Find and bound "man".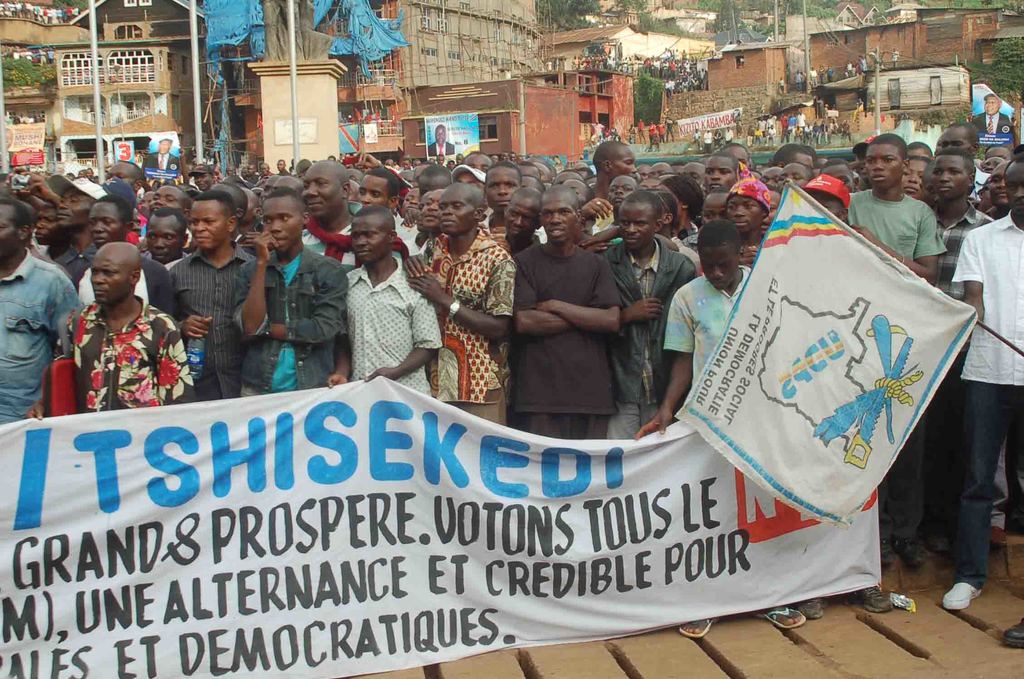
Bound: rect(108, 160, 144, 190).
